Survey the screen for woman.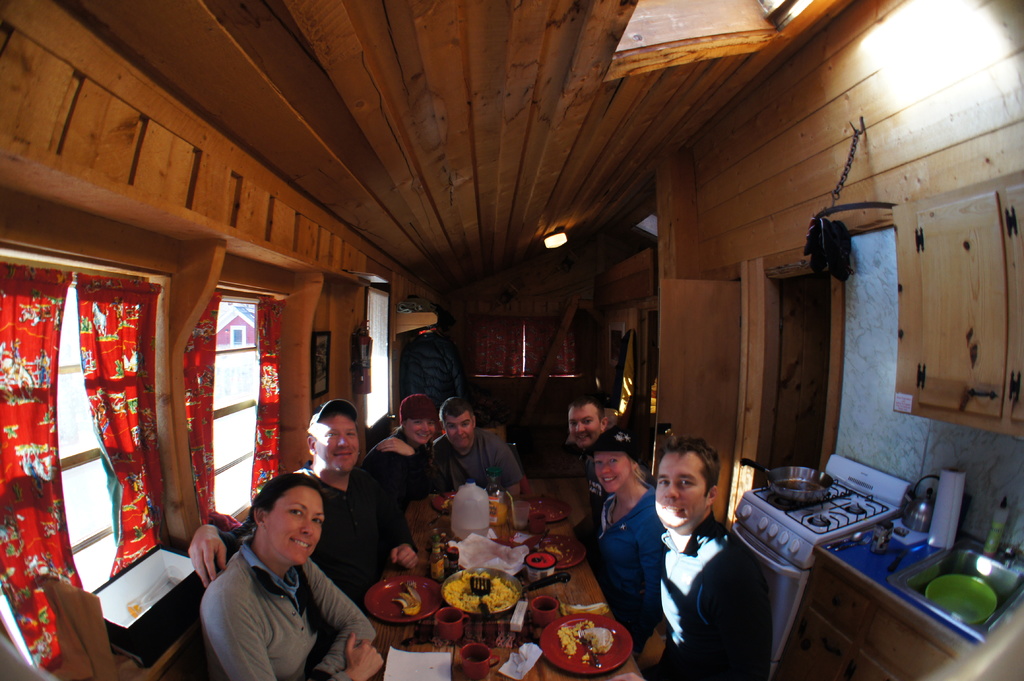
Survey found: [x1=573, y1=429, x2=670, y2=632].
